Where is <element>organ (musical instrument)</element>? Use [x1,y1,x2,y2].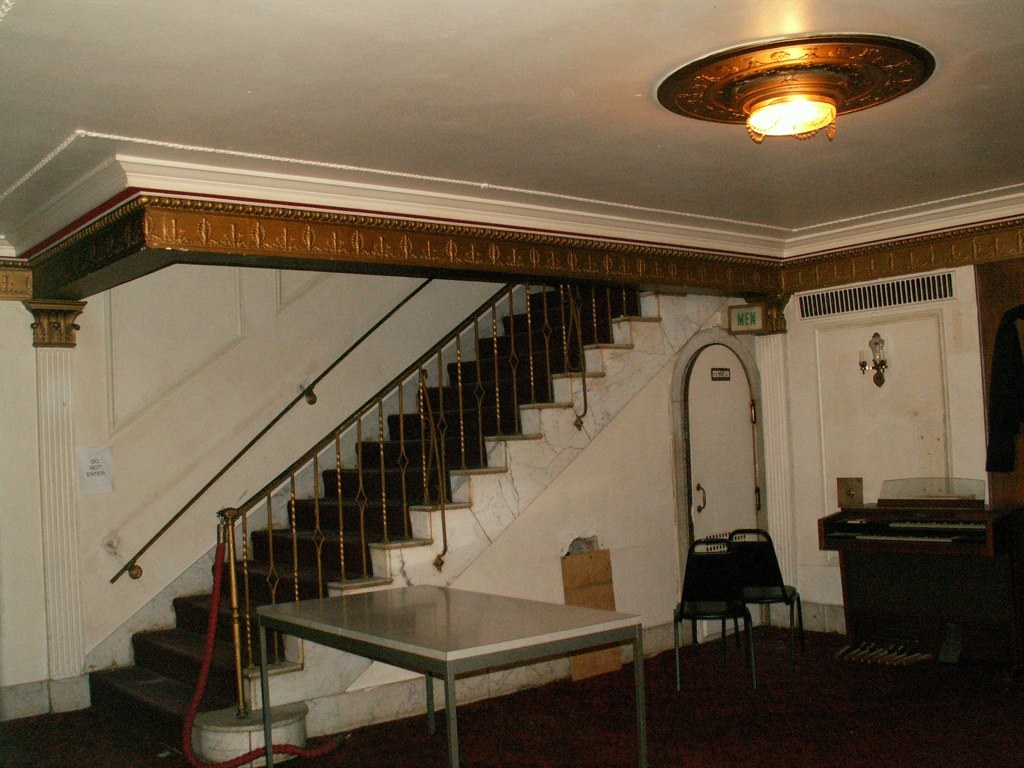
[817,477,989,676].
